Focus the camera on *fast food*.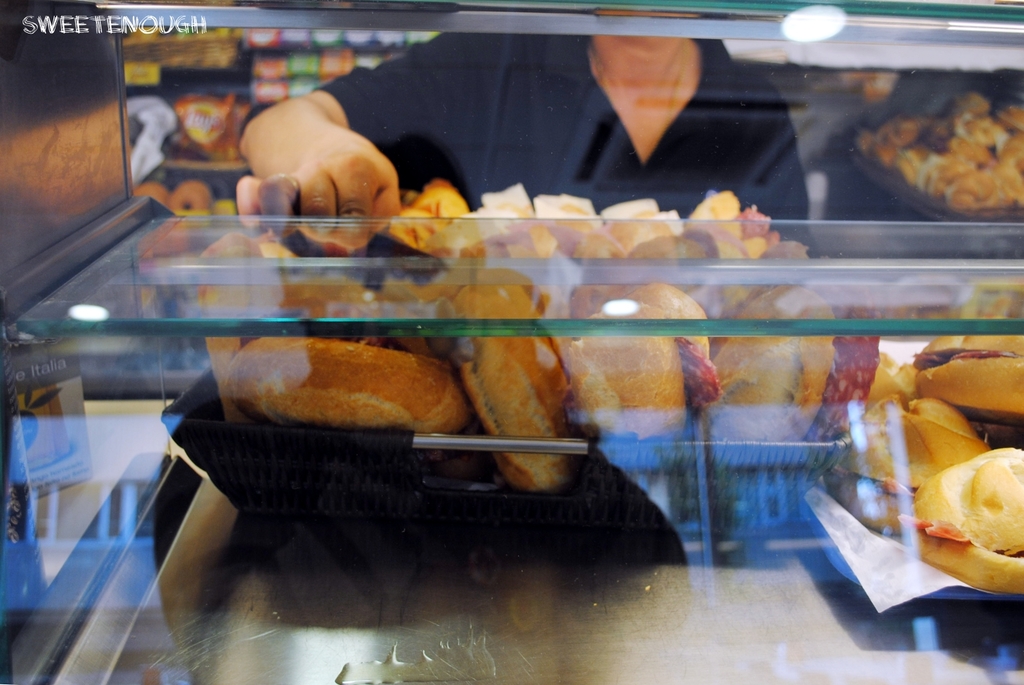
Focus region: bbox=[694, 294, 873, 465].
